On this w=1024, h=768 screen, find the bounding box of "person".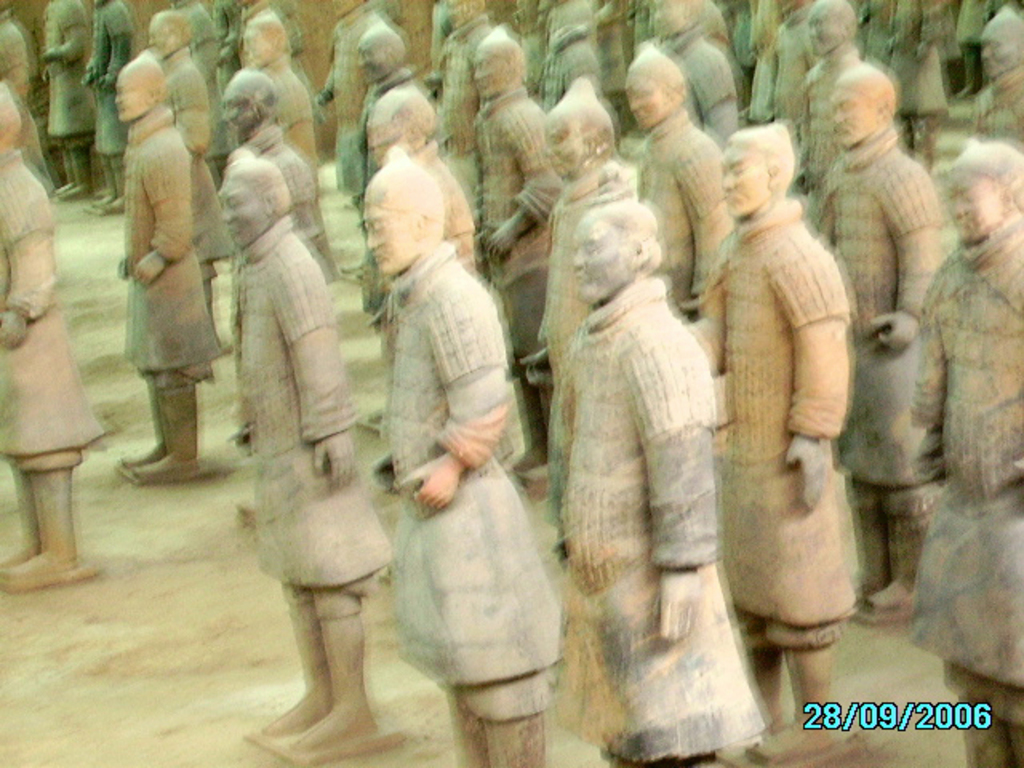
Bounding box: x1=120 y1=48 x2=216 y2=485.
